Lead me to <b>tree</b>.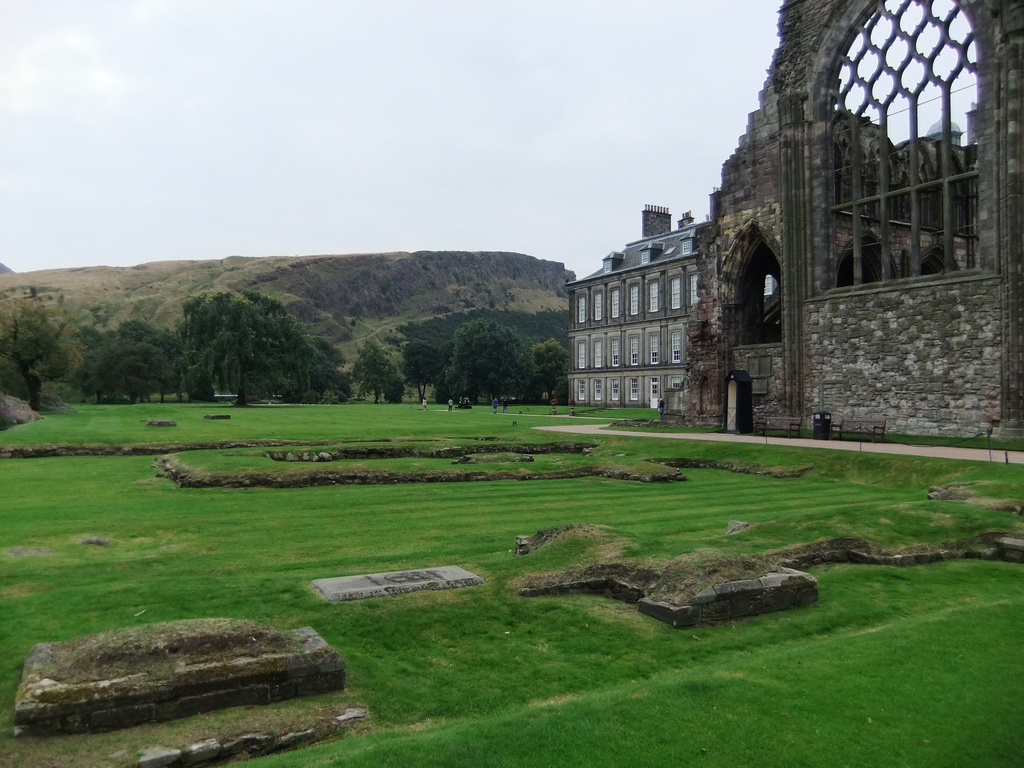
Lead to BBox(350, 342, 397, 406).
